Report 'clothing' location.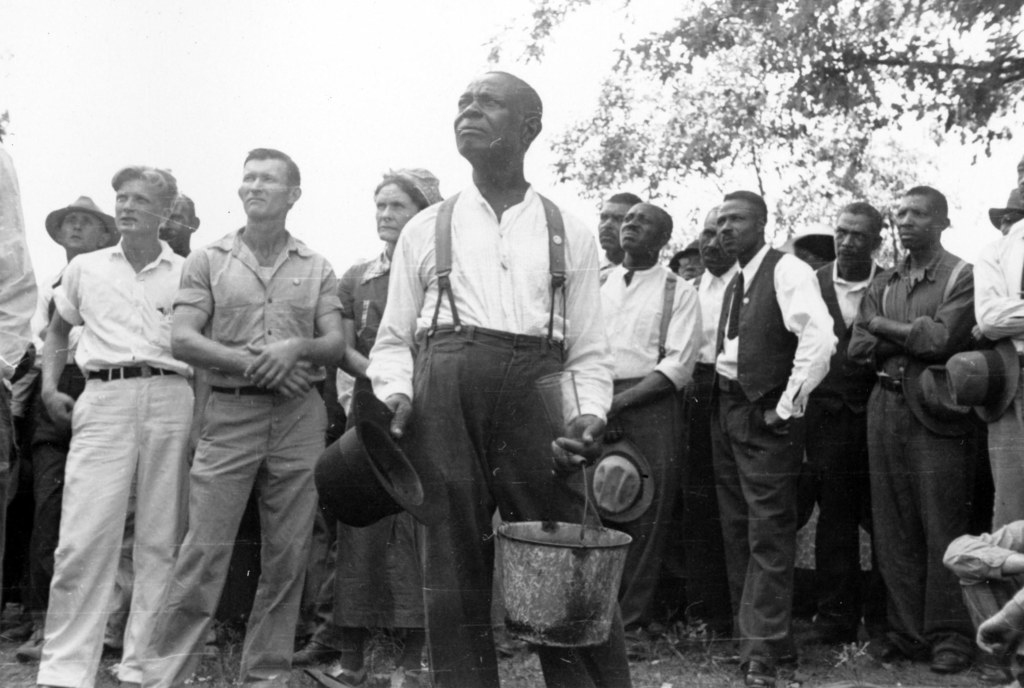
Report: (left=0, top=145, right=39, bottom=588).
